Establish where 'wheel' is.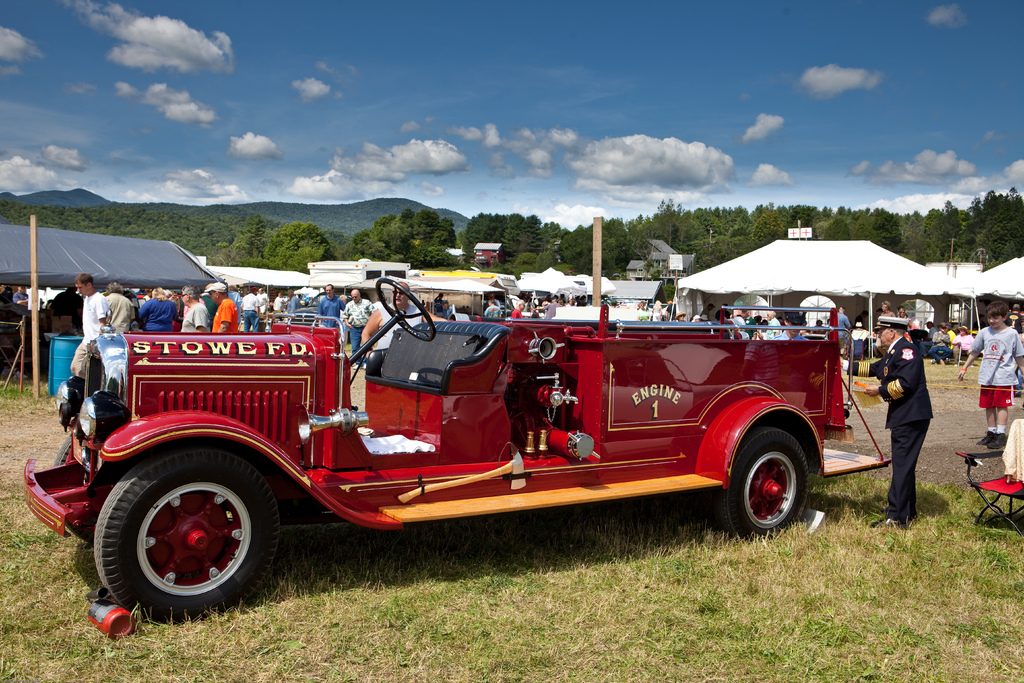
Established at left=714, top=426, right=808, bottom=541.
